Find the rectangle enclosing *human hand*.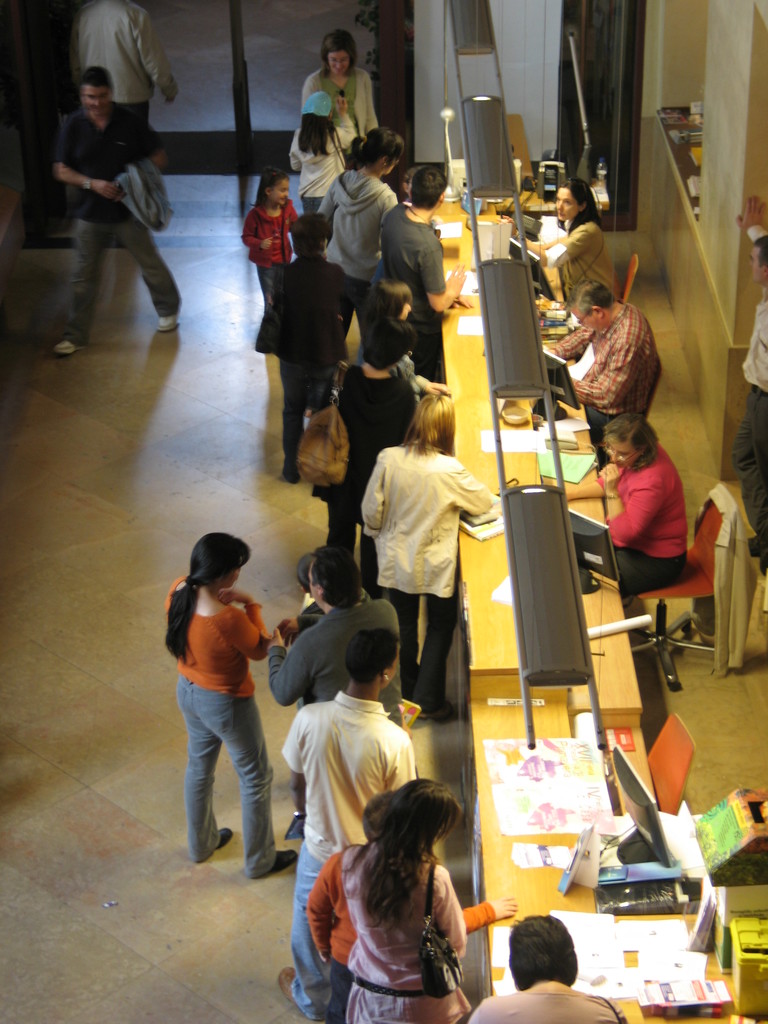
pyautogui.locateOnScreen(735, 191, 767, 230).
